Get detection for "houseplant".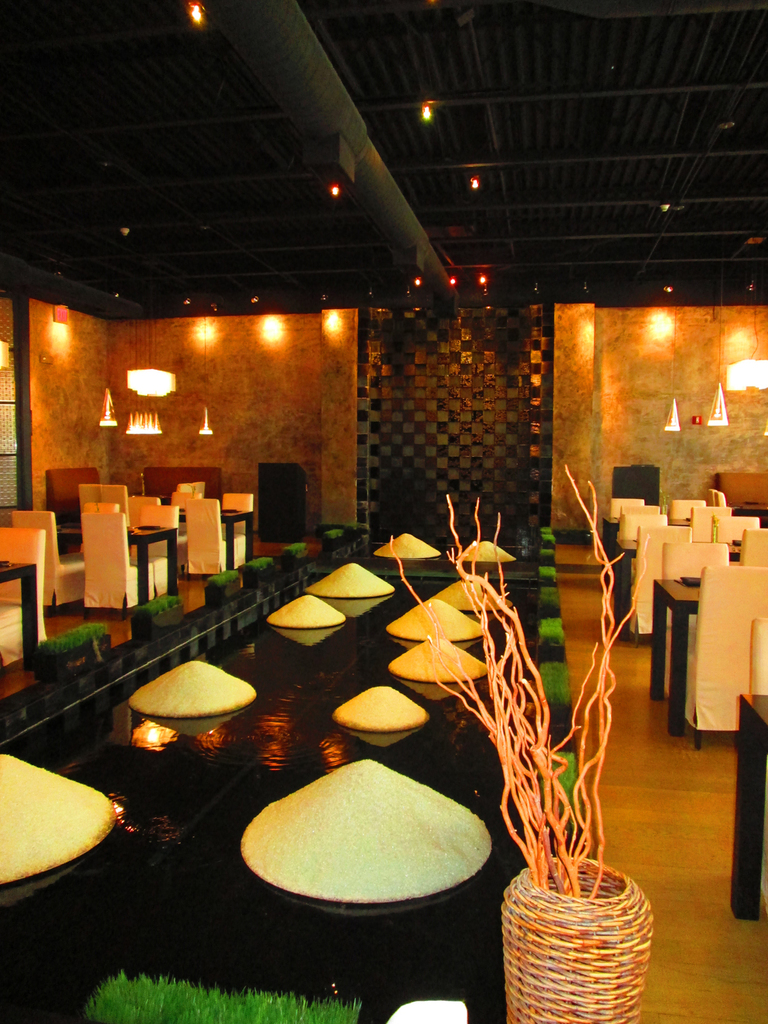
Detection: {"left": 35, "top": 615, "right": 116, "bottom": 683}.
